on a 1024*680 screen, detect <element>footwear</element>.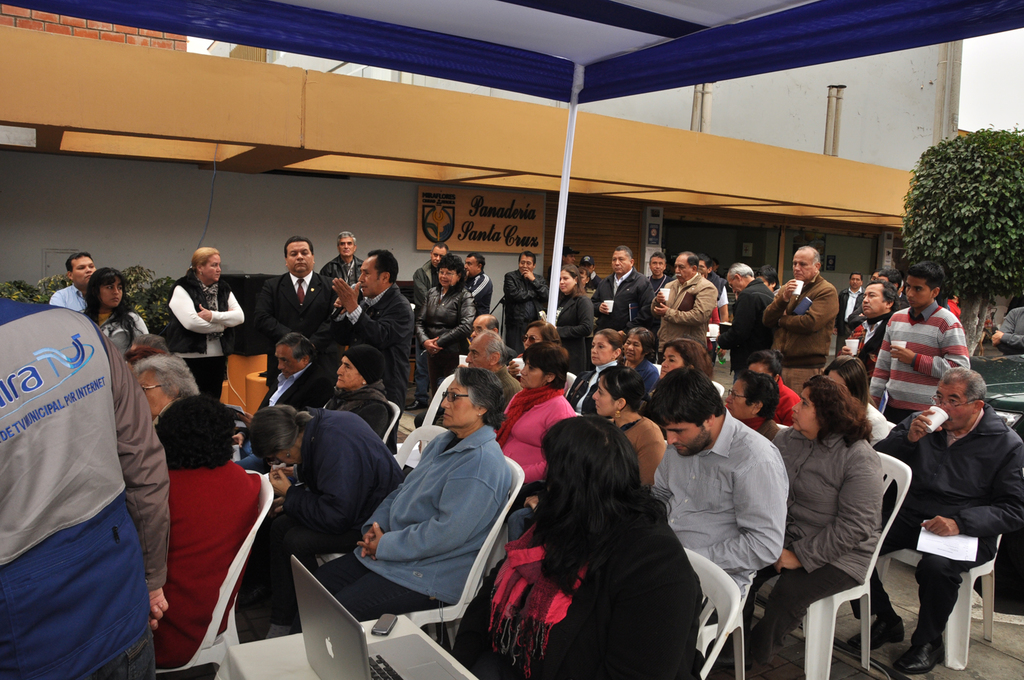
region(845, 613, 909, 649).
